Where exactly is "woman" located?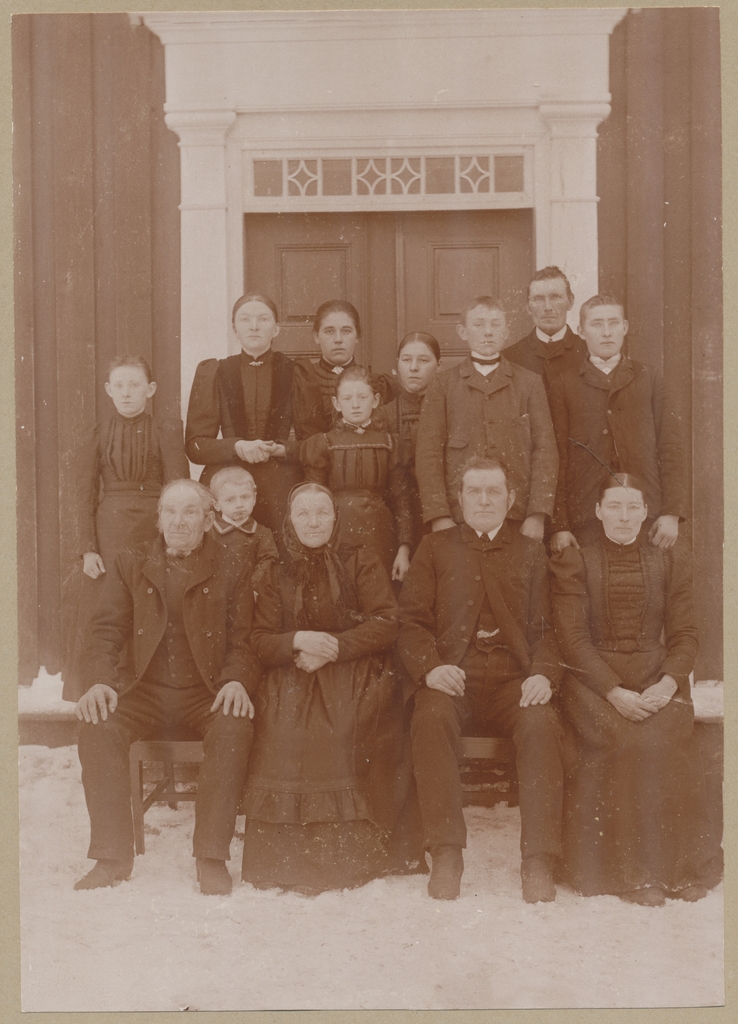
Its bounding box is <region>234, 480, 432, 897</region>.
